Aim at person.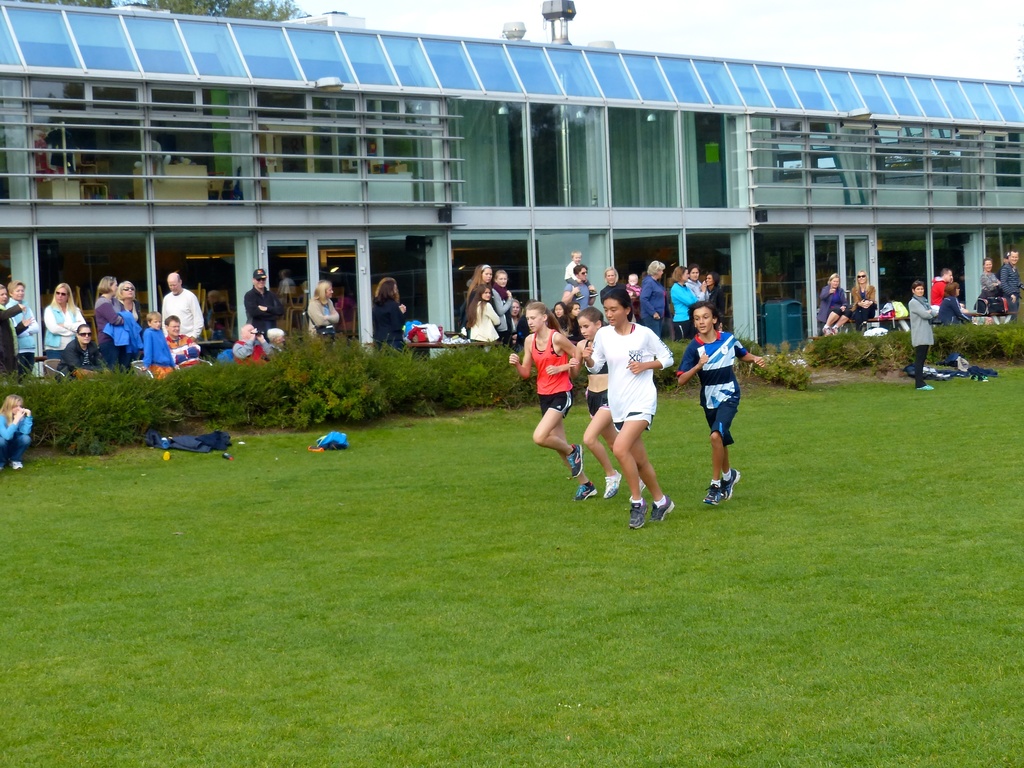
Aimed at <bbox>165, 316, 204, 368</bbox>.
